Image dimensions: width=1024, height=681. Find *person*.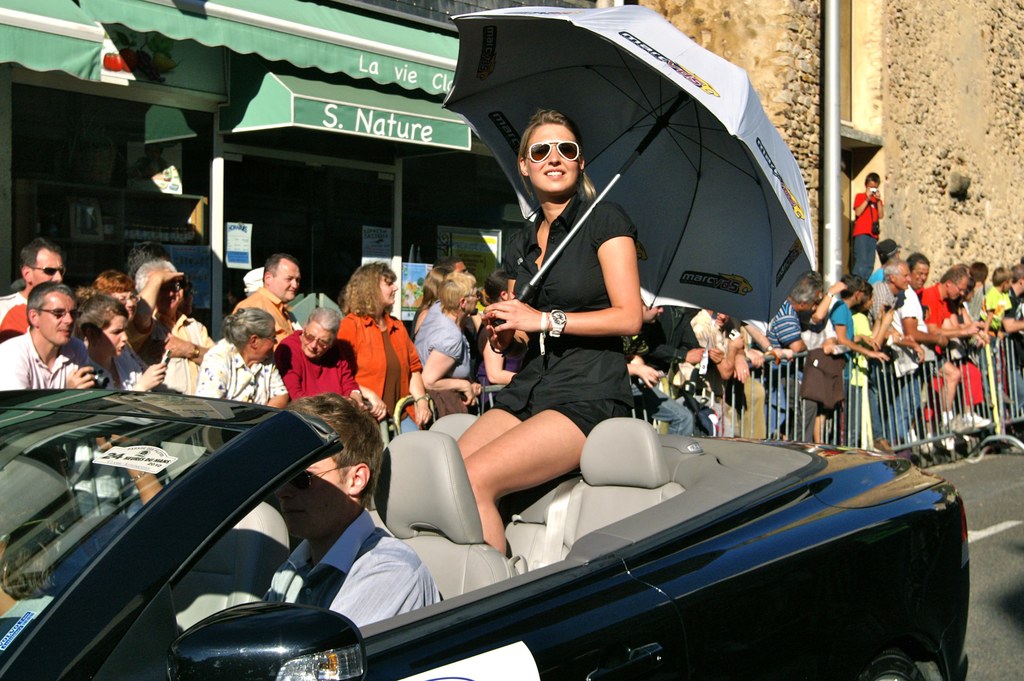
461/116/640/551.
